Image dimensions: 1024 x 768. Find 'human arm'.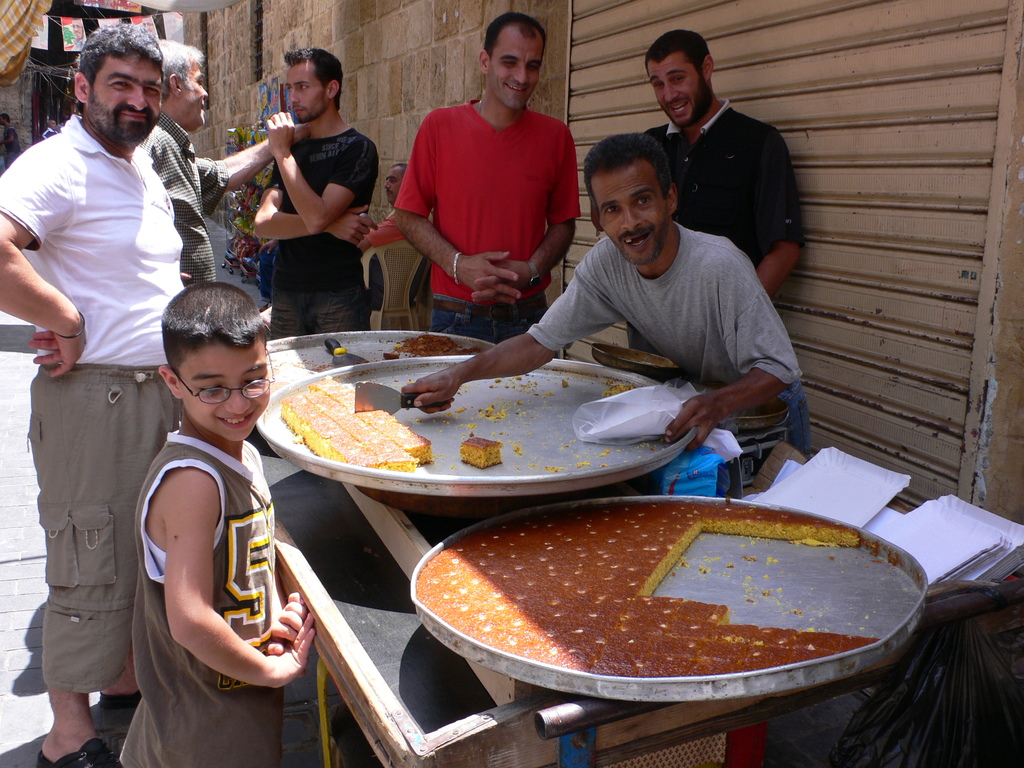
<box>250,157,381,243</box>.
